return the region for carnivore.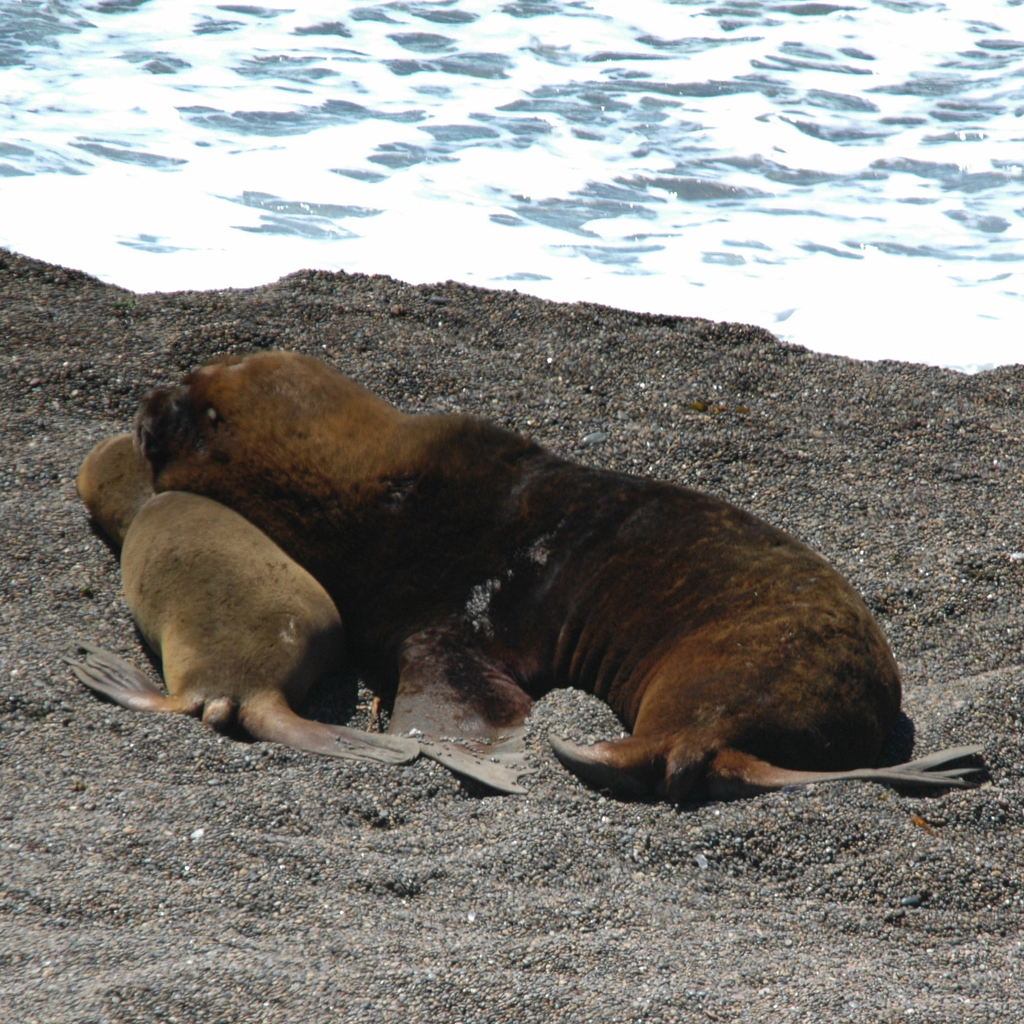
55:420:408:777.
